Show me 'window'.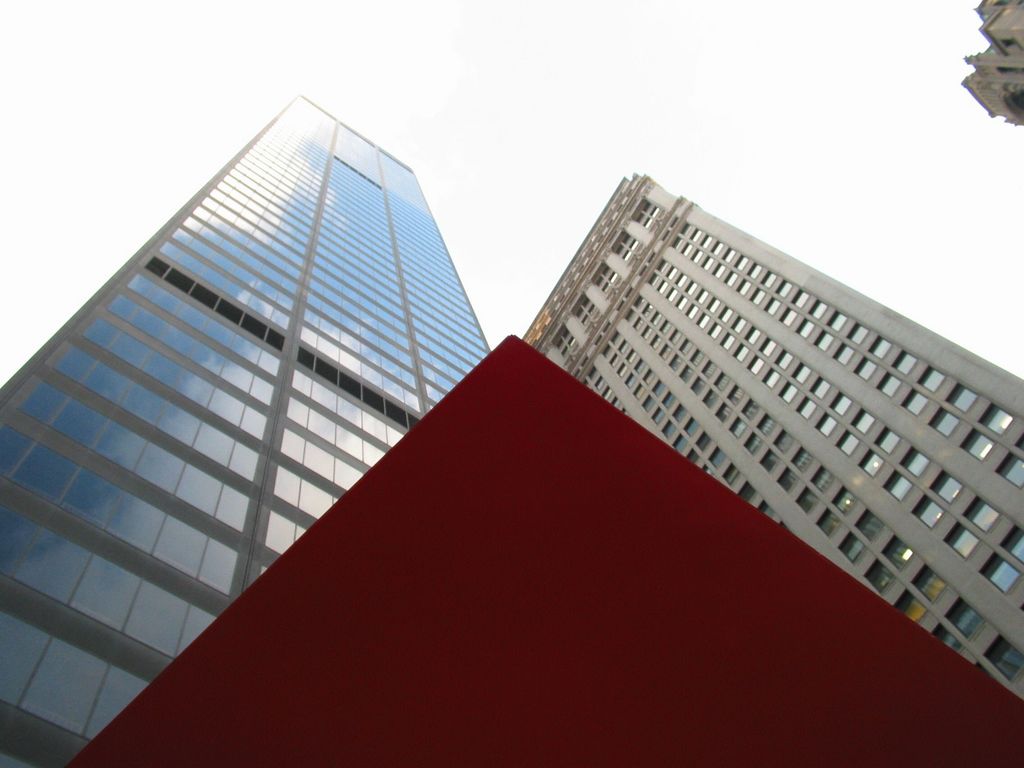
'window' is here: <region>699, 358, 719, 377</region>.
